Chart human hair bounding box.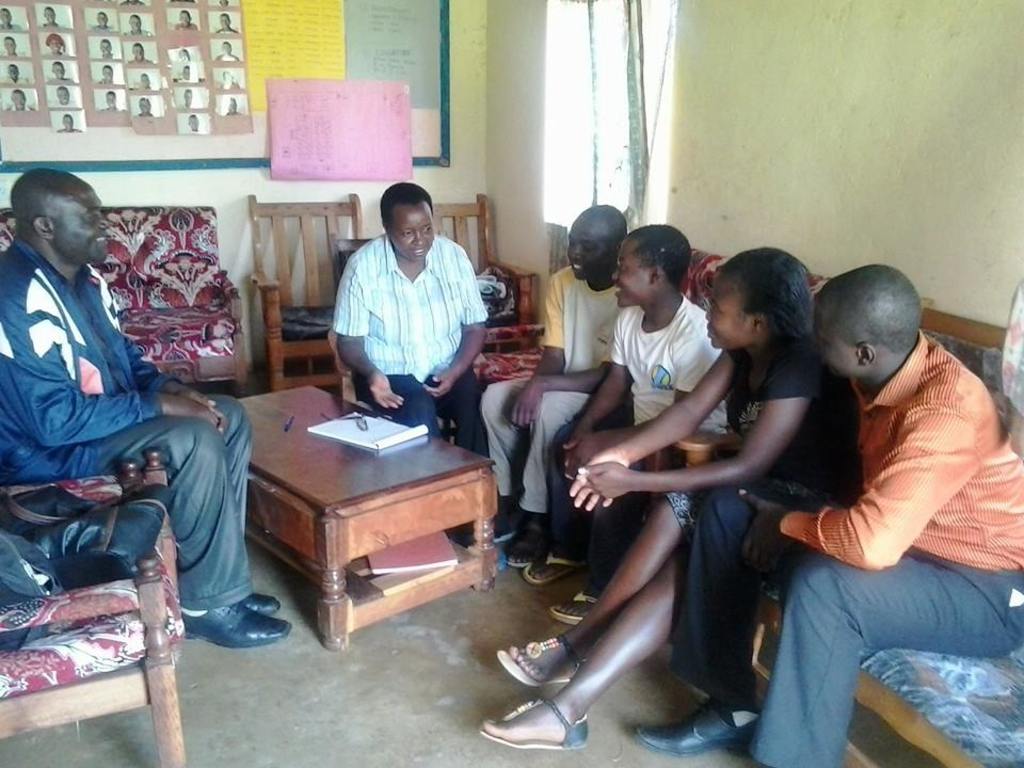
Charted: box(816, 261, 921, 355).
